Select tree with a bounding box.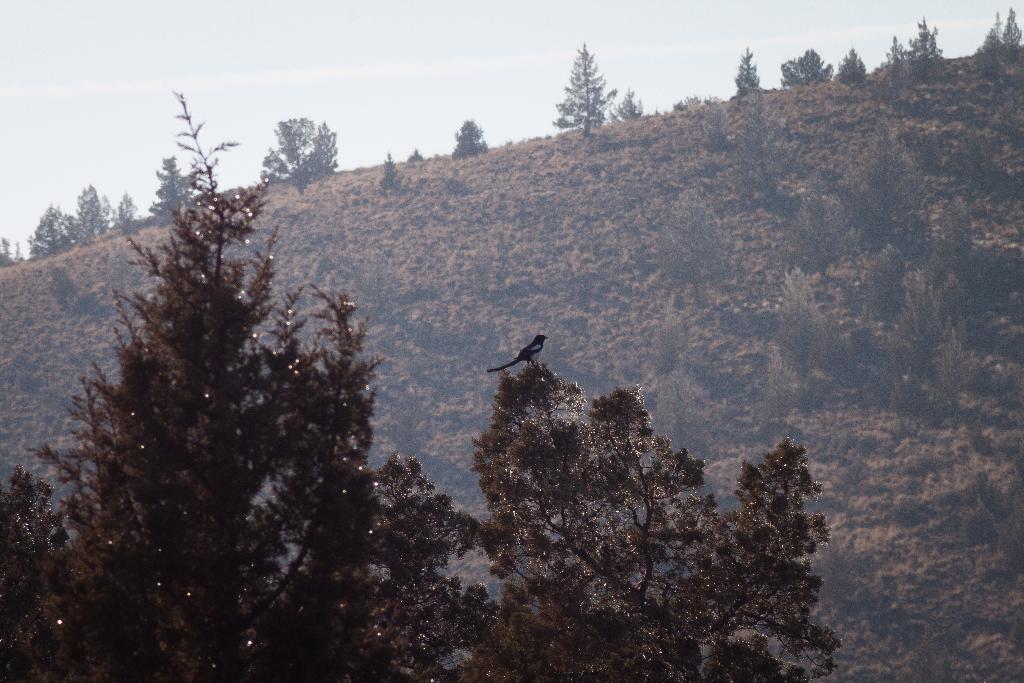
Rect(431, 362, 840, 682).
